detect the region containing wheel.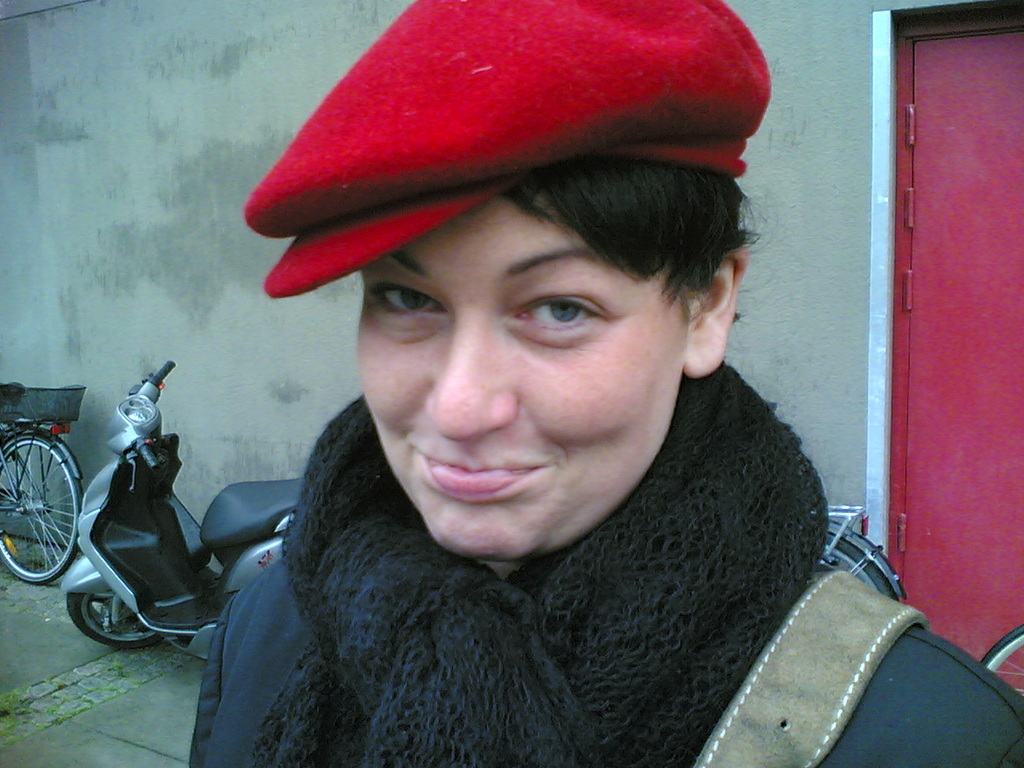
select_region(825, 532, 898, 598).
